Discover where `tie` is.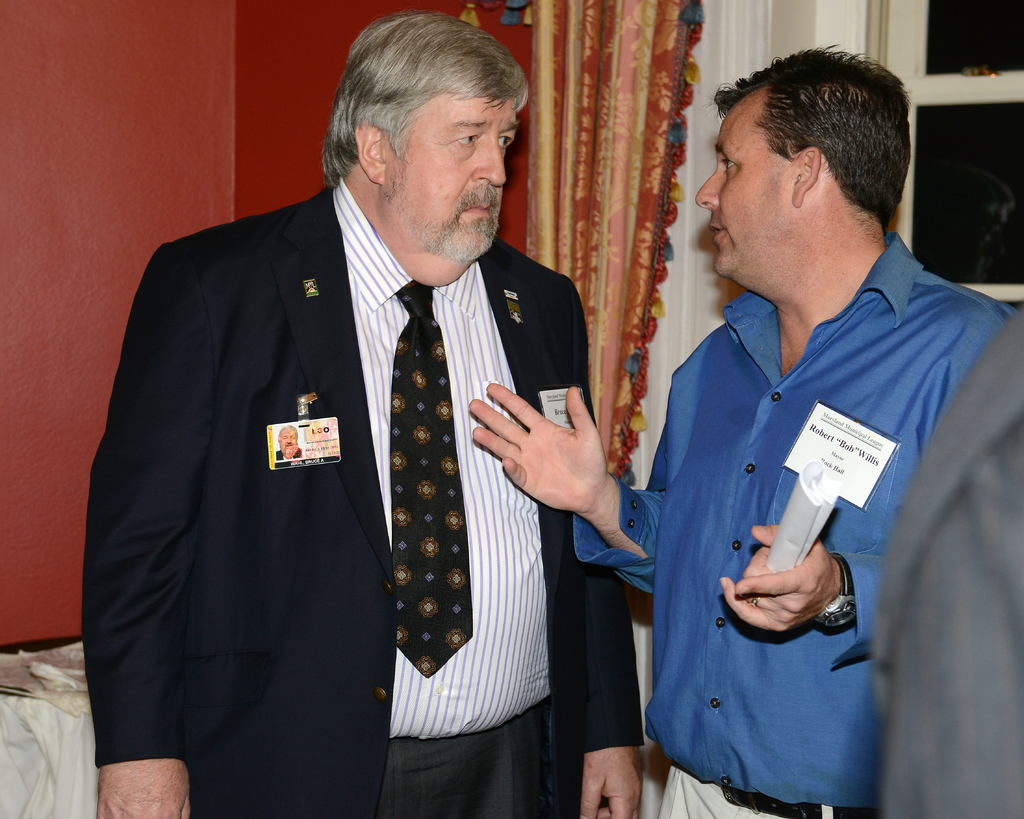
Discovered at <region>387, 279, 472, 679</region>.
